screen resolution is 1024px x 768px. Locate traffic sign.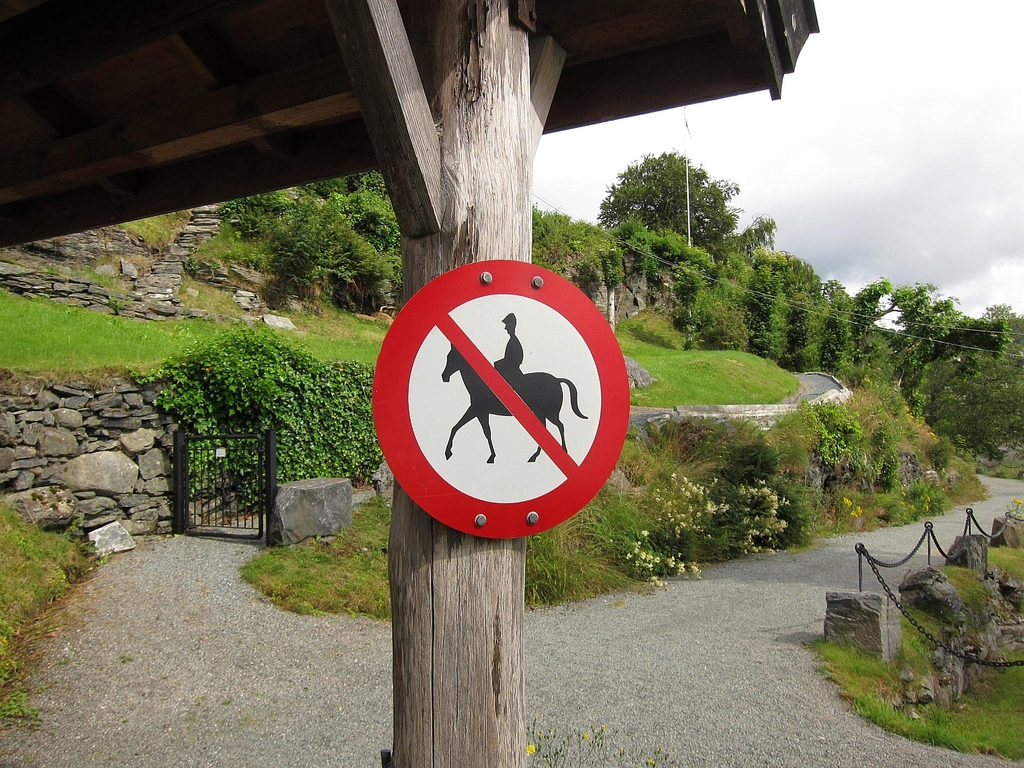
left=369, top=257, right=629, bottom=538.
